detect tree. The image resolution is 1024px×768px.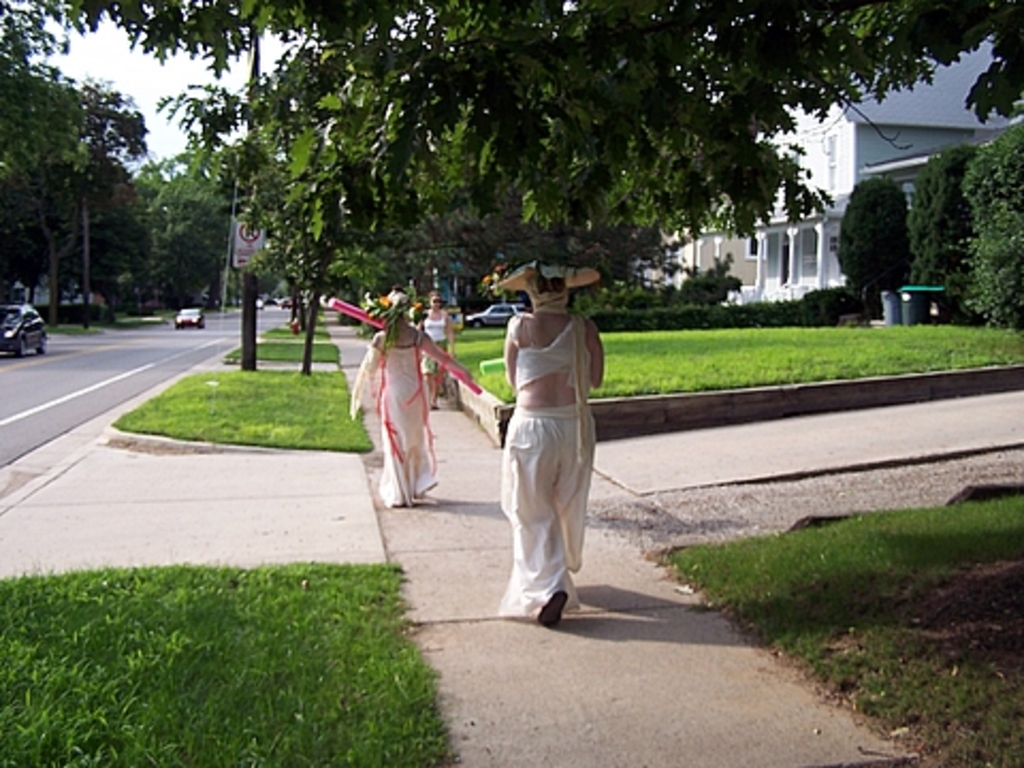
bbox=[951, 124, 1022, 331].
